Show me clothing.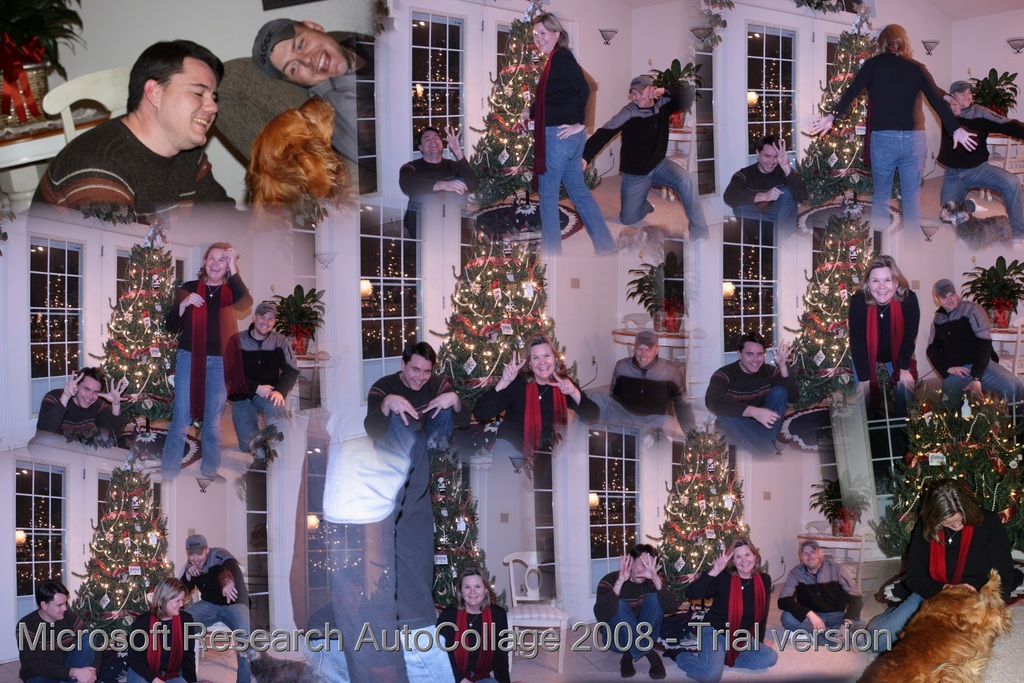
clothing is here: x1=477, y1=377, x2=599, y2=465.
